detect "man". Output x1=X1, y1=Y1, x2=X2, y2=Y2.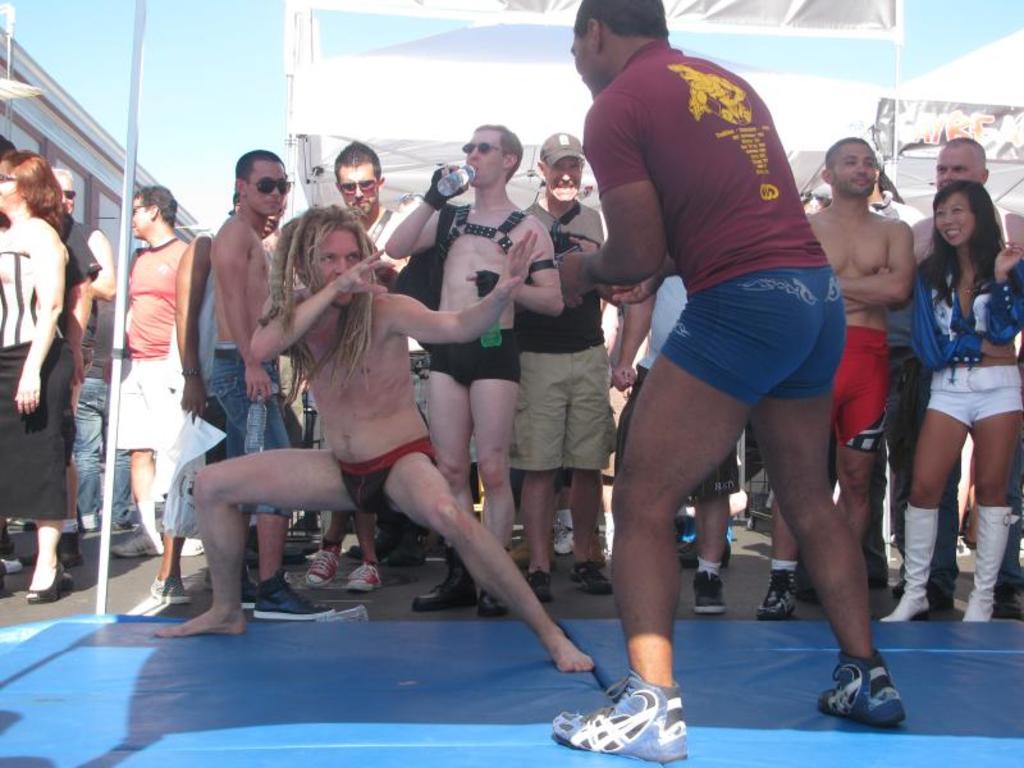
x1=545, y1=6, x2=892, y2=713.
